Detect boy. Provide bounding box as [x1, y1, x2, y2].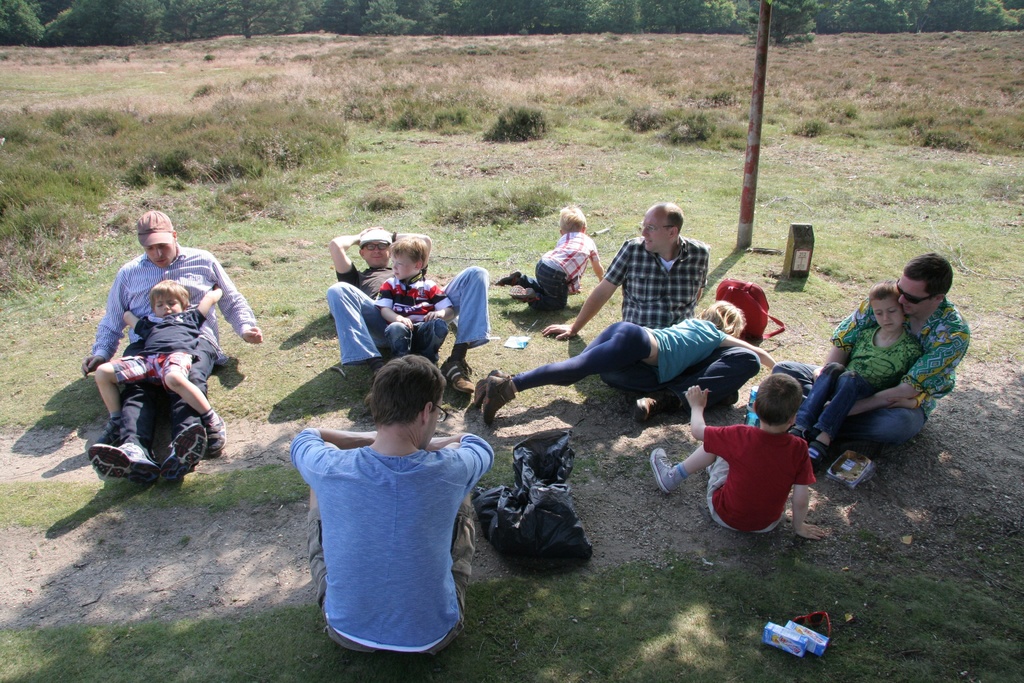
[89, 279, 220, 459].
